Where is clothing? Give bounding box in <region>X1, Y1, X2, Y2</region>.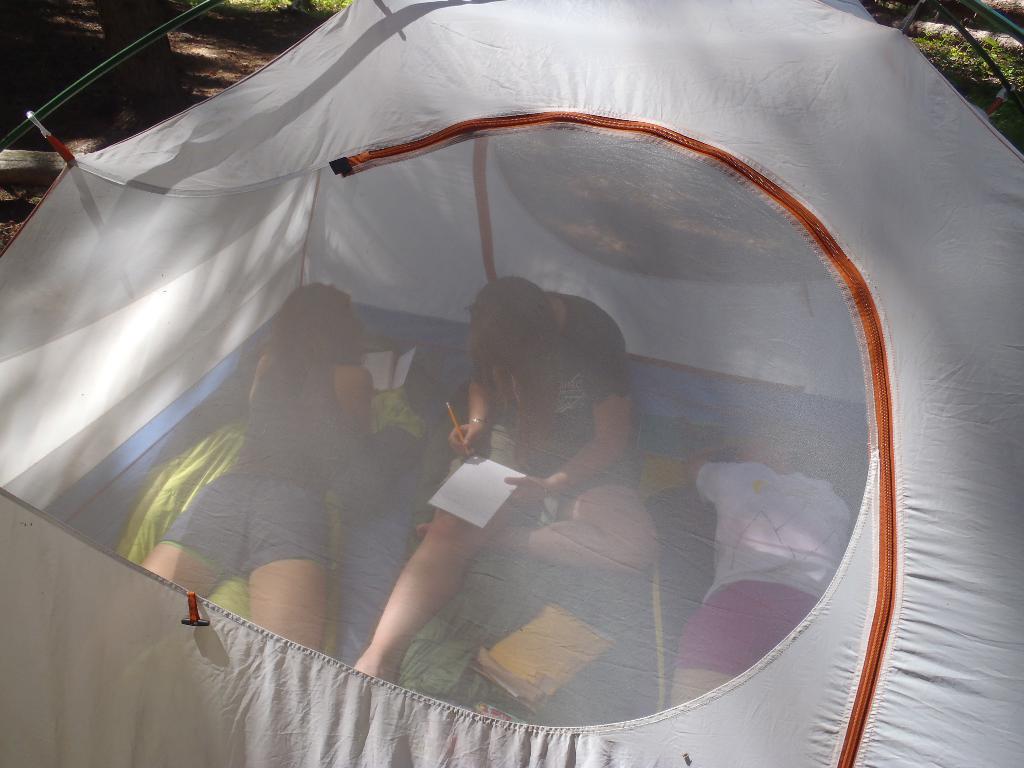
<region>164, 355, 333, 579</region>.
